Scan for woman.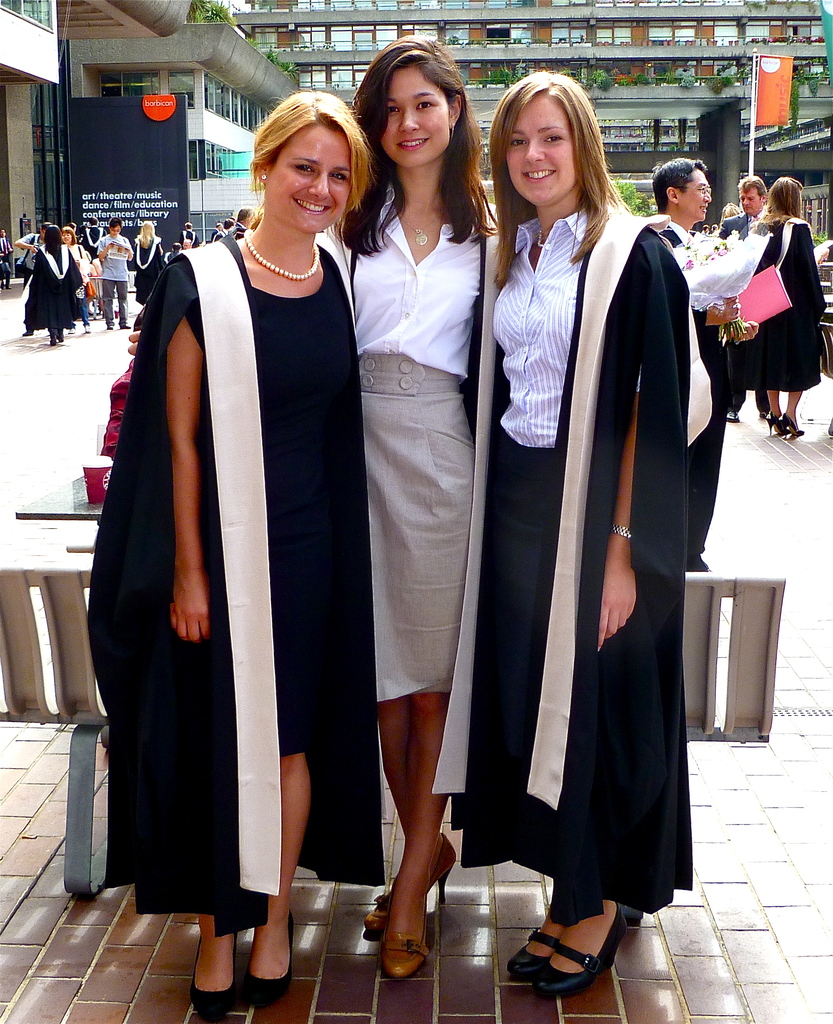
Scan result: BBox(433, 68, 691, 1001).
